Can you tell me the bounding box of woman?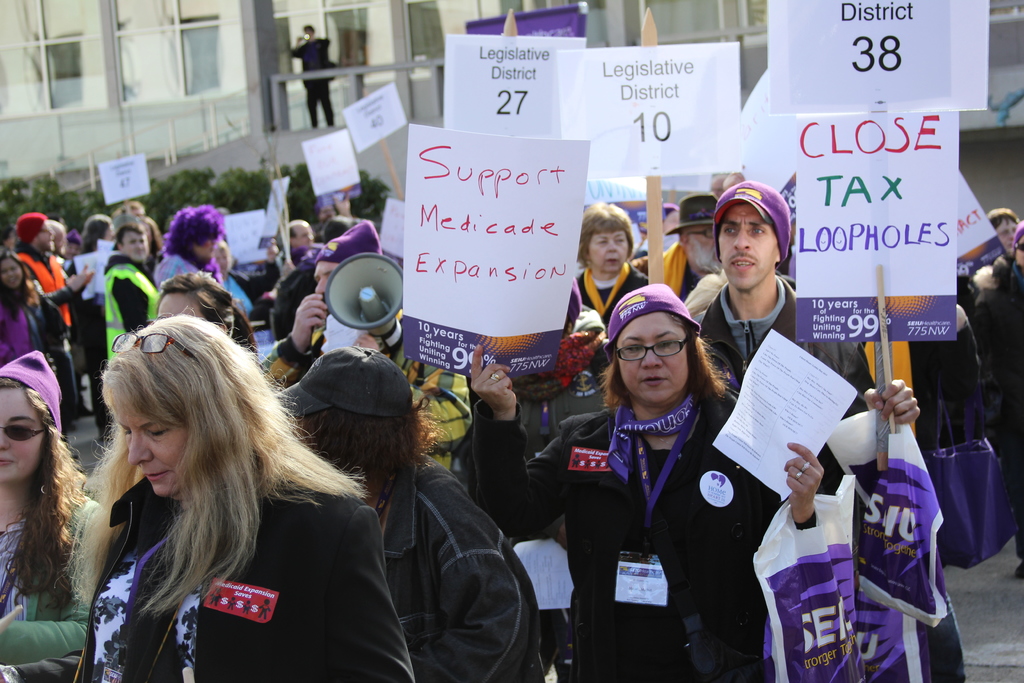
detection(51, 318, 394, 671).
